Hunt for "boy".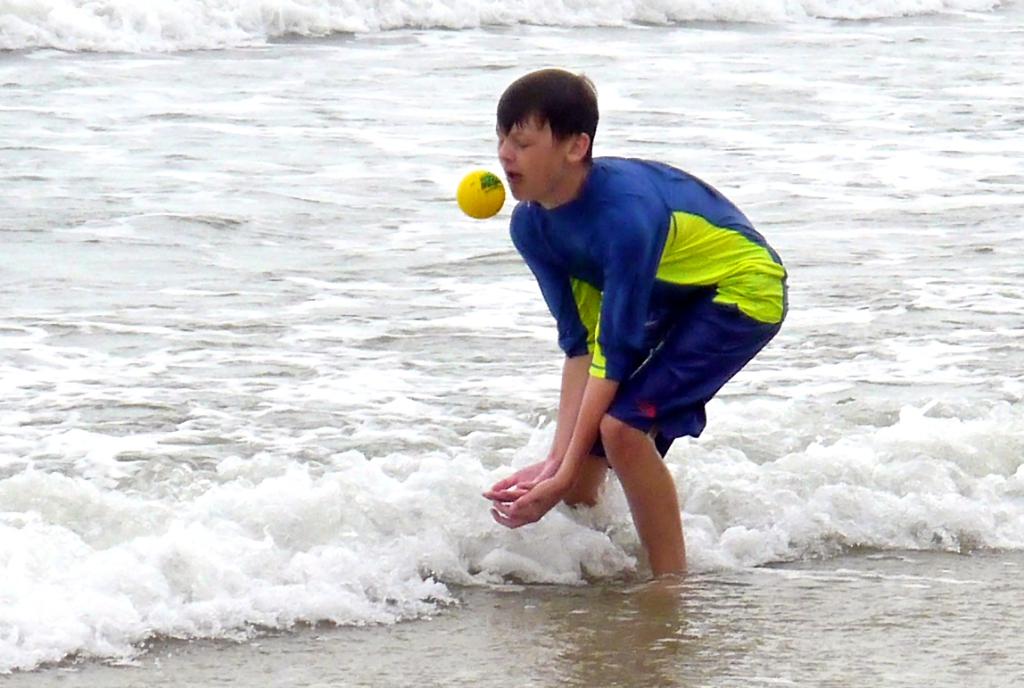
Hunted down at left=483, top=65, right=788, bottom=599.
